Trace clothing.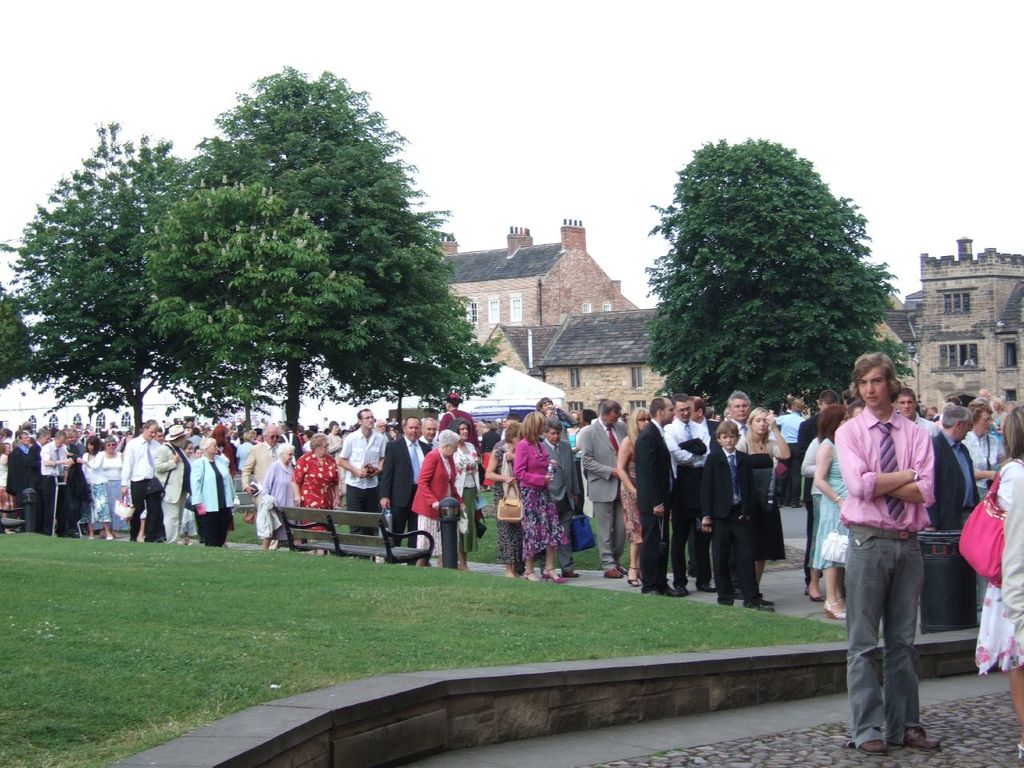
Traced to [665,422,709,588].
